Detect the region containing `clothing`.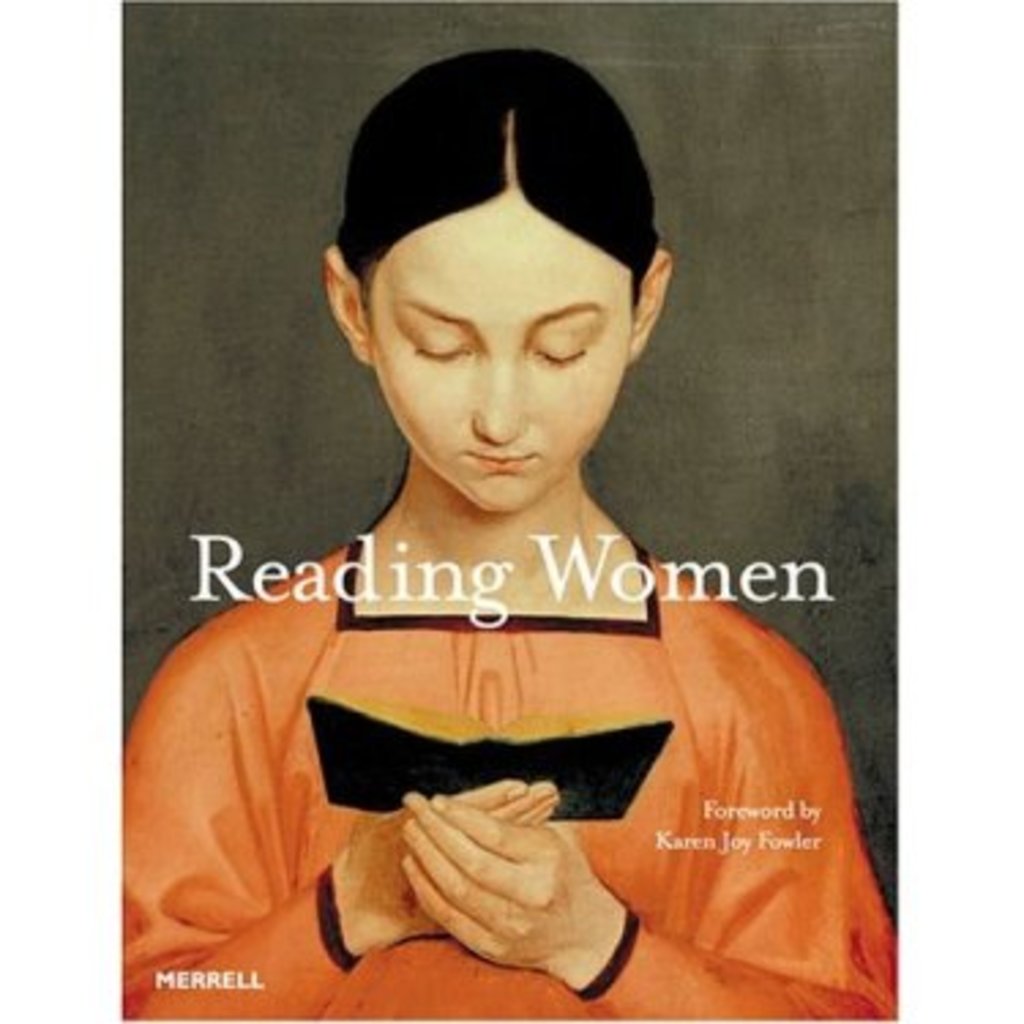
bbox(117, 481, 893, 975).
